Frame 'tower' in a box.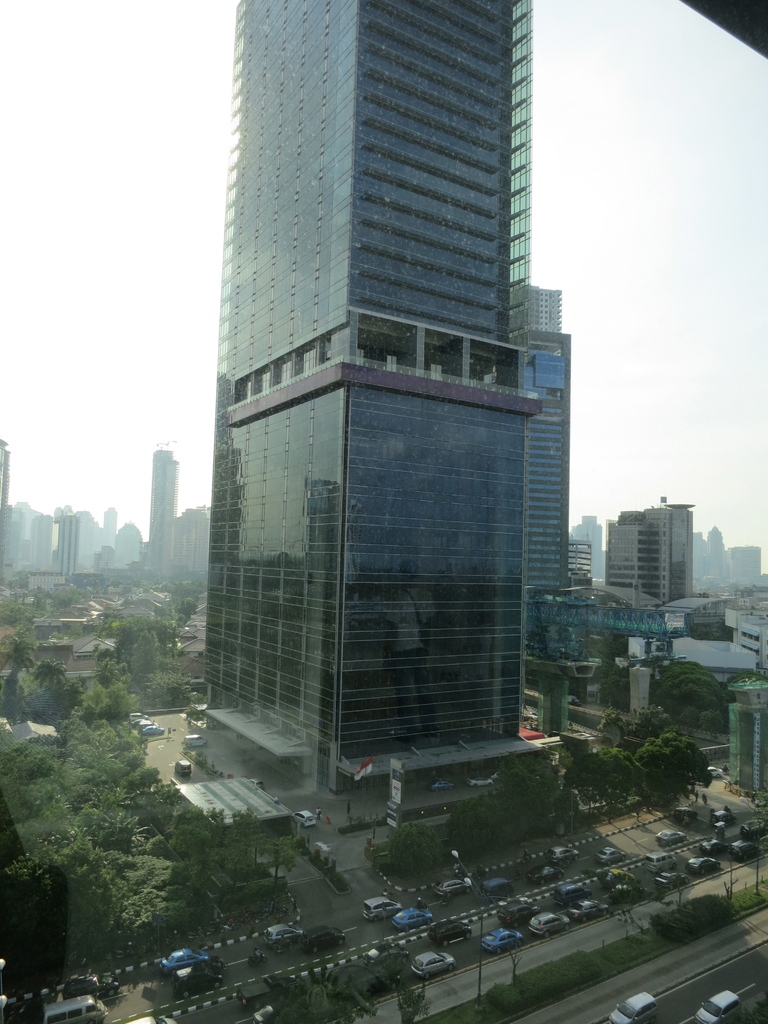
rect(606, 498, 695, 605).
